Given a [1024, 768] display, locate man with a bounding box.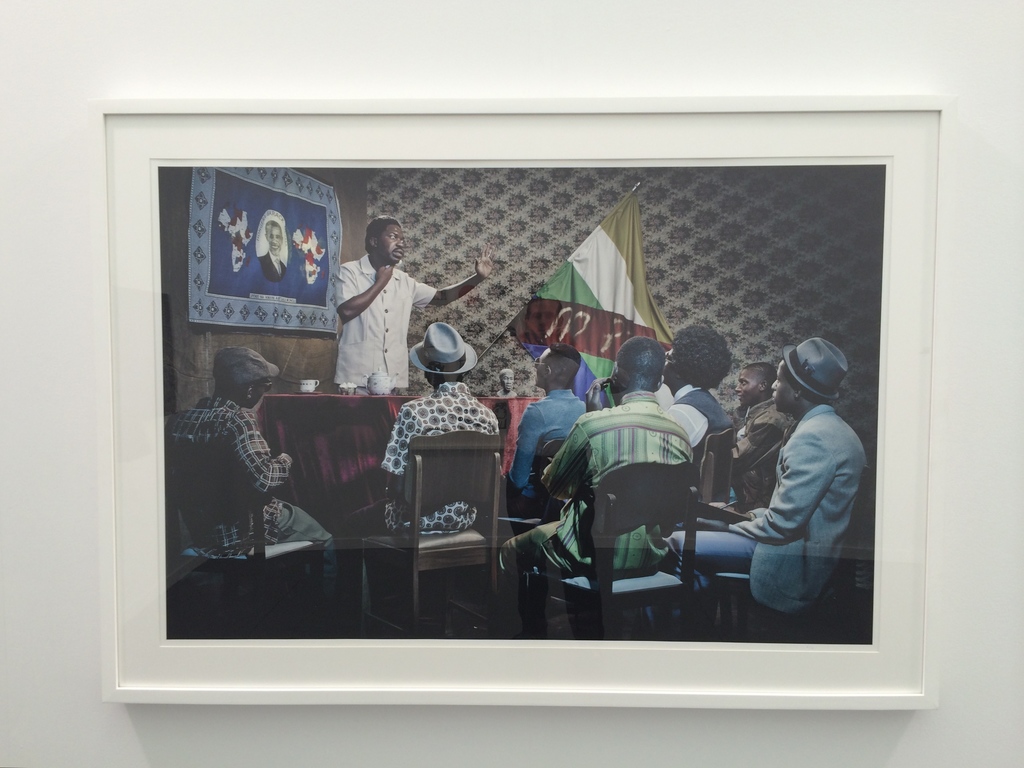
Located: x1=740, y1=360, x2=796, y2=513.
